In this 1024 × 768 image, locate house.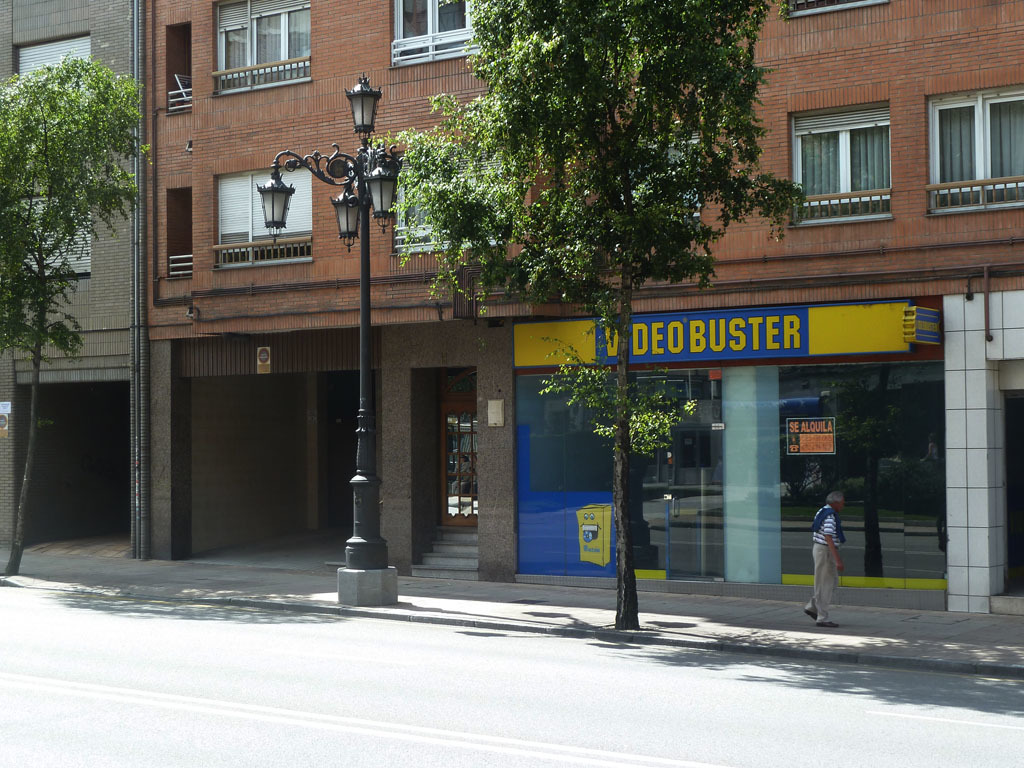
Bounding box: [828, 3, 1023, 636].
